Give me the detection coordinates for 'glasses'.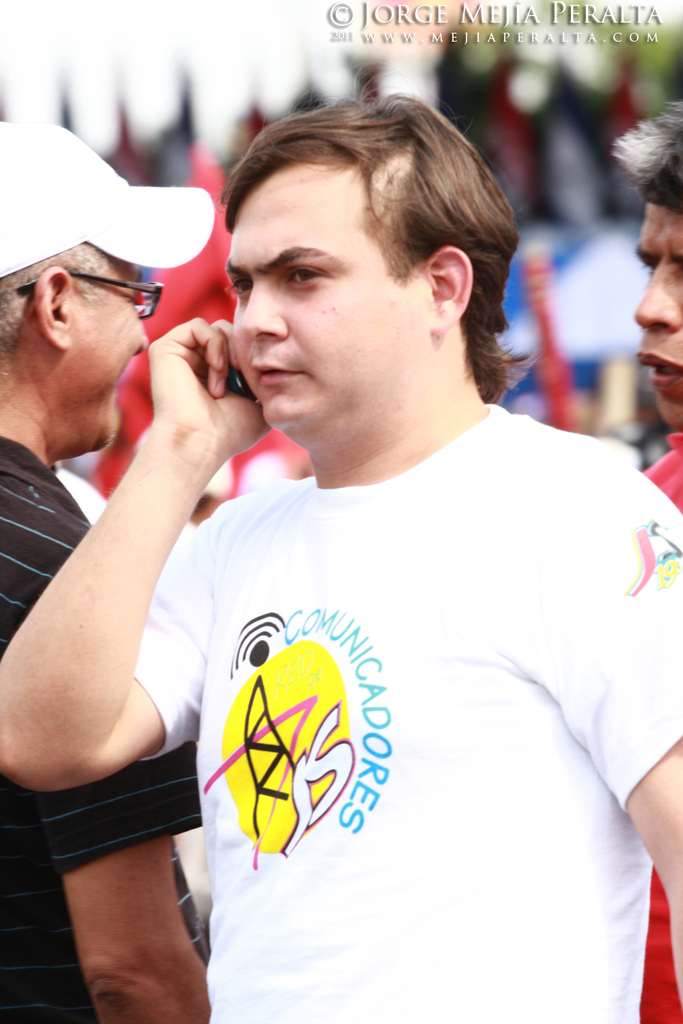
locate(8, 271, 165, 320).
